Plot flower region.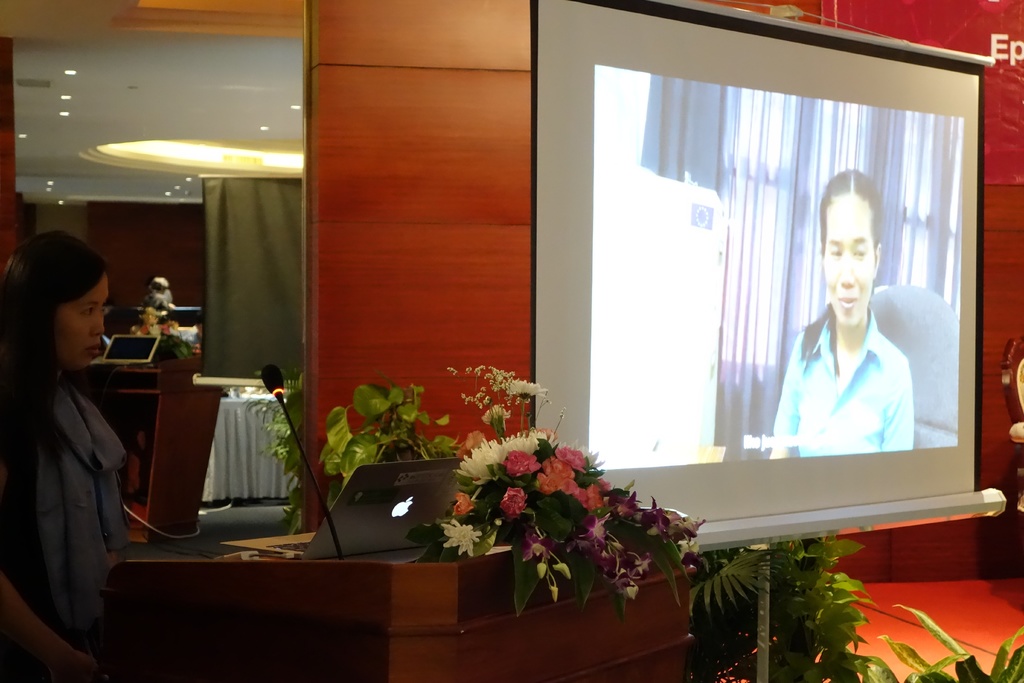
Plotted at <region>483, 403, 512, 425</region>.
